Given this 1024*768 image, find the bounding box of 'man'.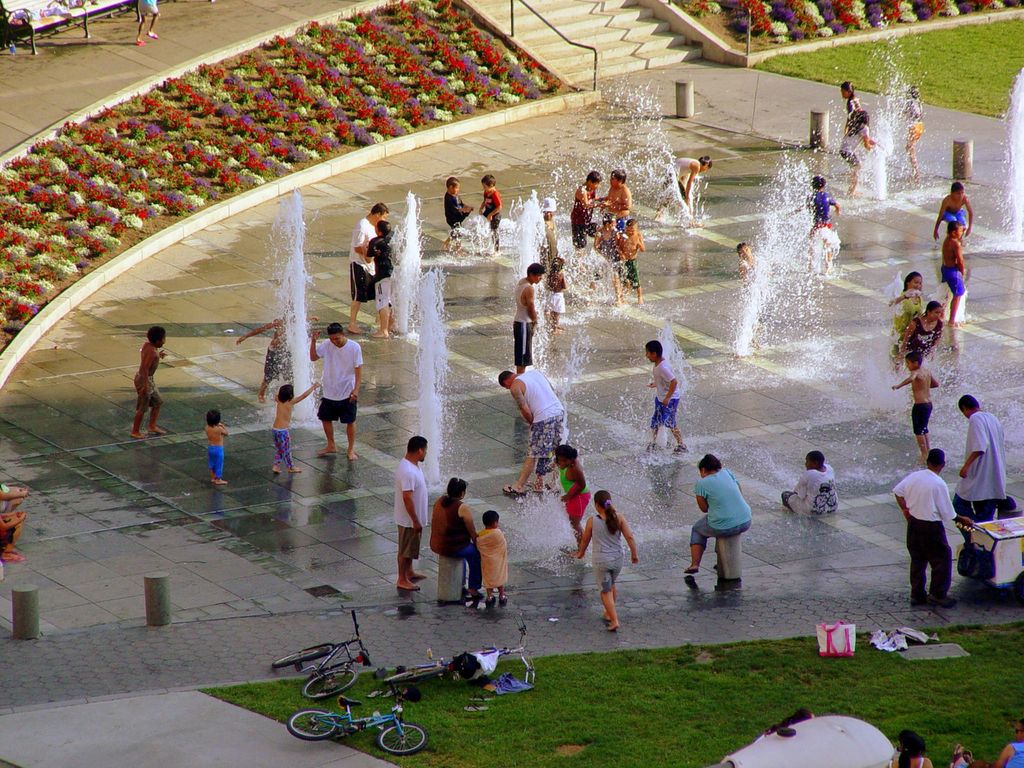
Rect(392, 435, 429, 592).
